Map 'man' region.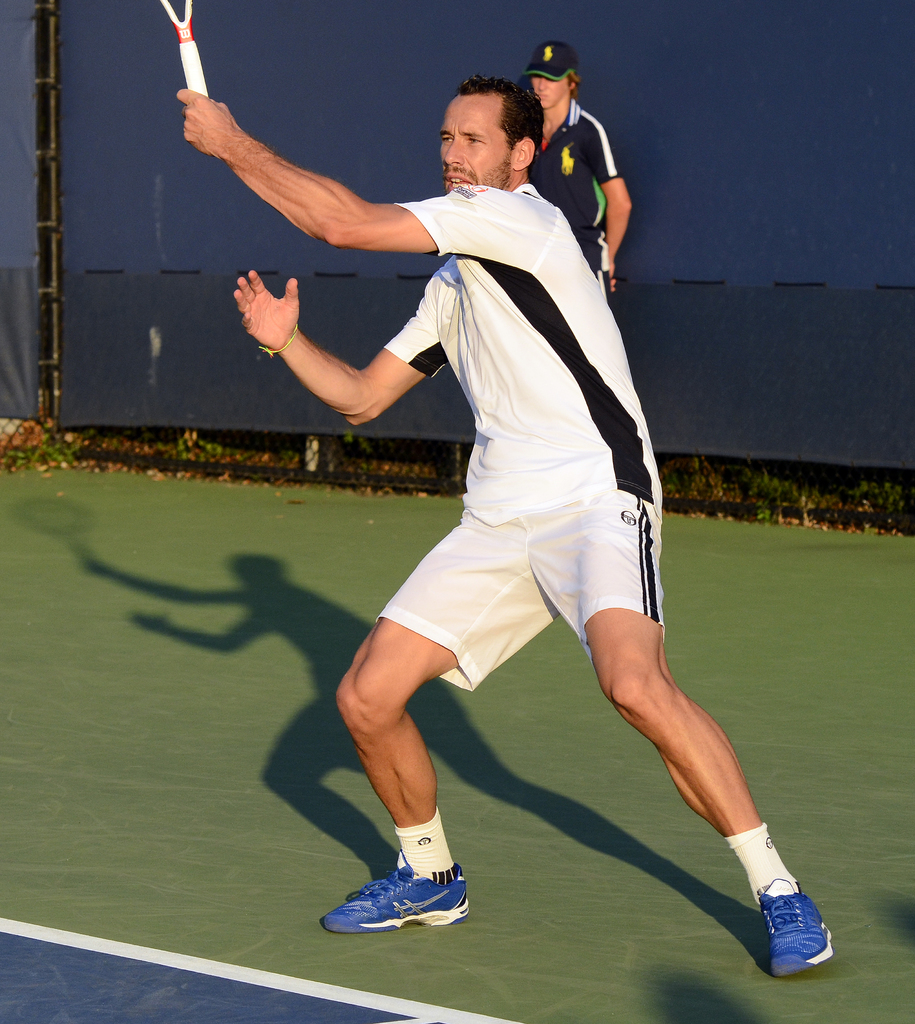
Mapped to [181,76,833,982].
